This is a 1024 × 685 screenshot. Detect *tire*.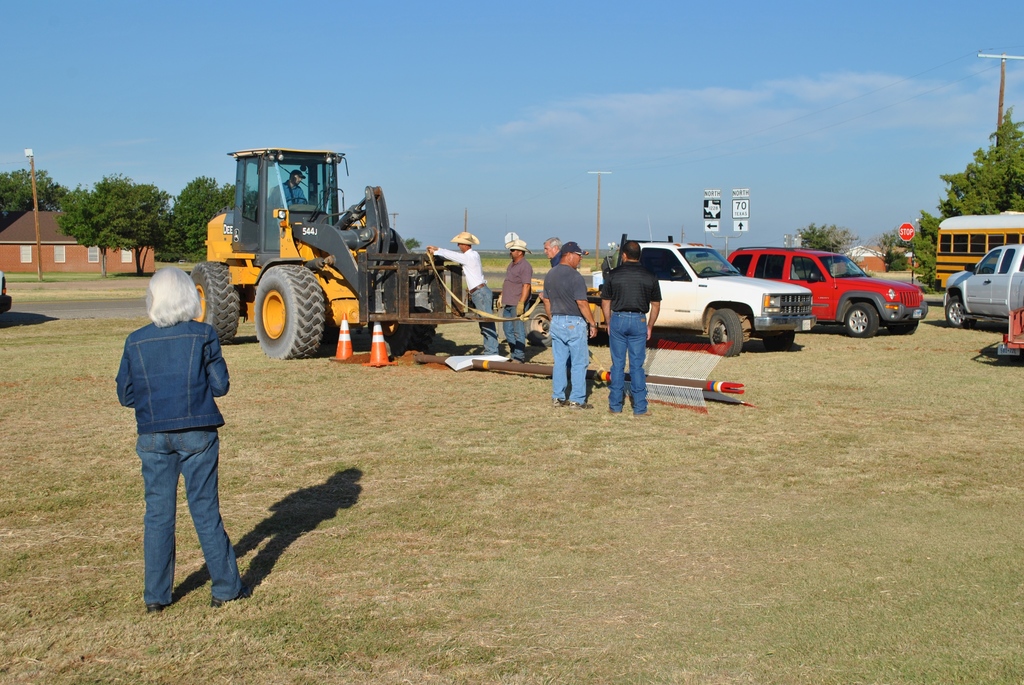
[x1=940, y1=298, x2=976, y2=325].
